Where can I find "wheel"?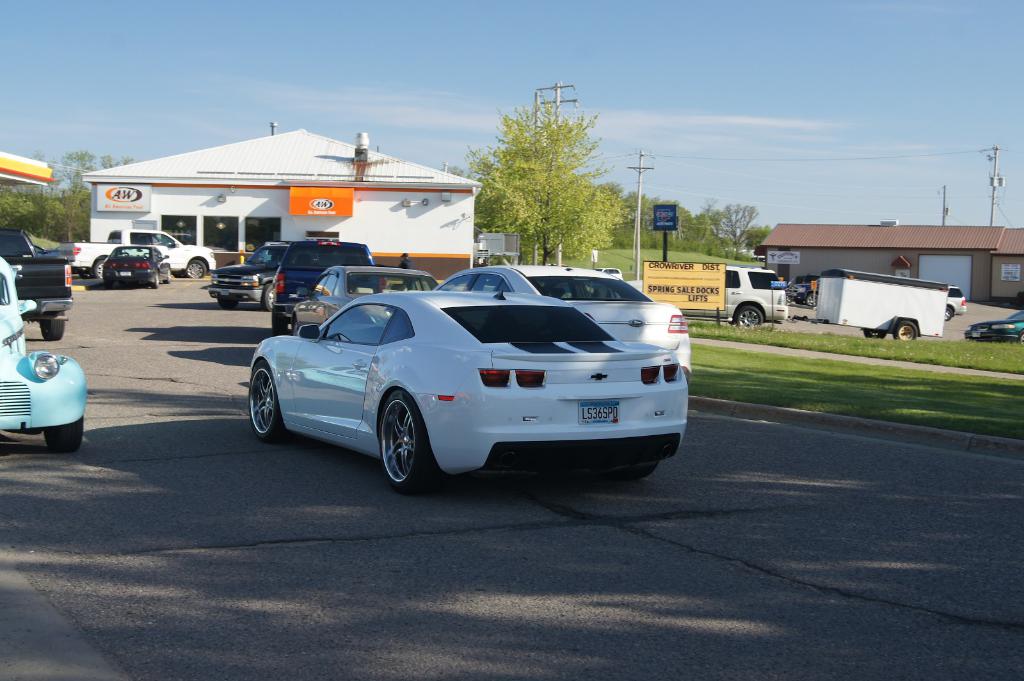
You can find it at pyautogui.locateOnScreen(945, 306, 953, 322).
